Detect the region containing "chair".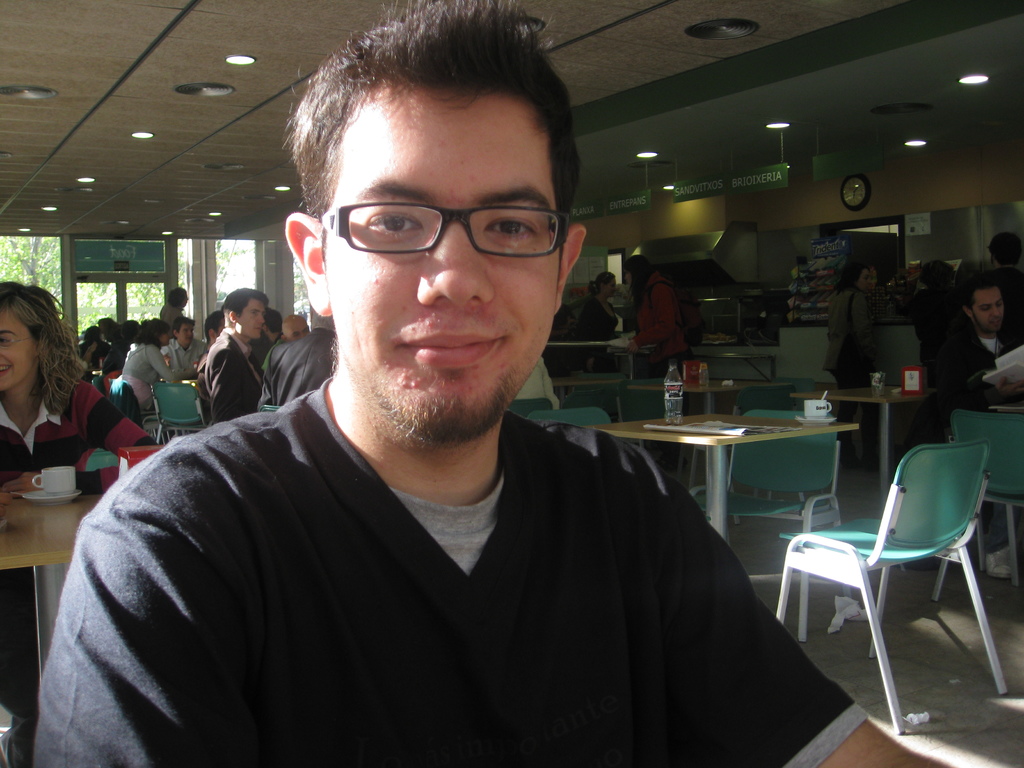
{"left": 154, "top": 381, "right": 207, "bottom": 447}.
